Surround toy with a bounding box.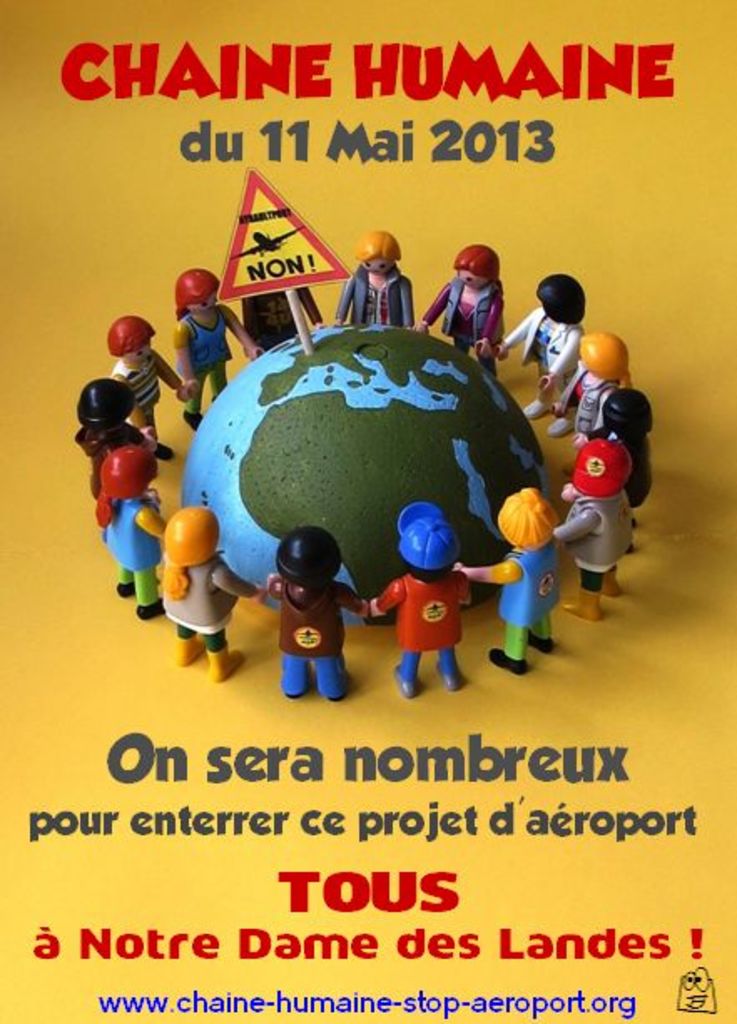
Rect(90, 444, 170, 621).
